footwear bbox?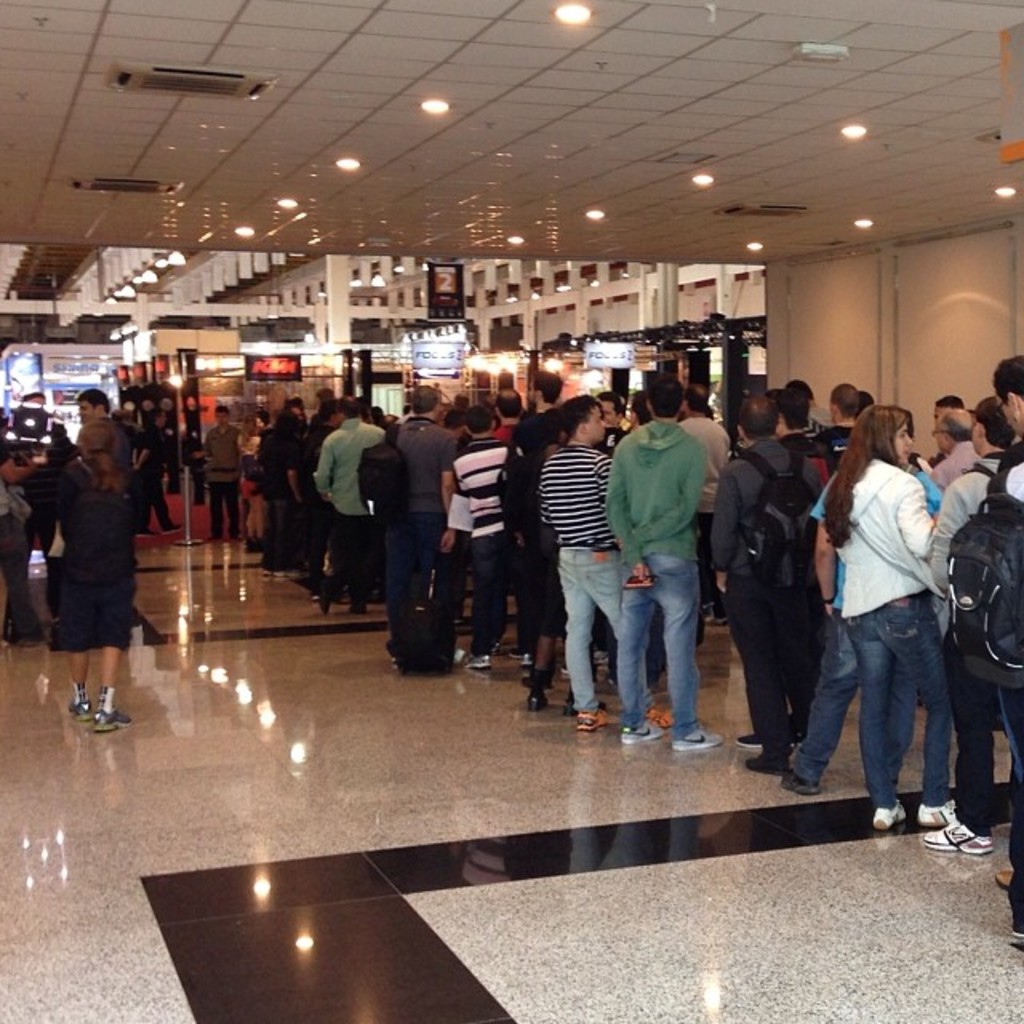
BBox(93, 710, 131, 731)
